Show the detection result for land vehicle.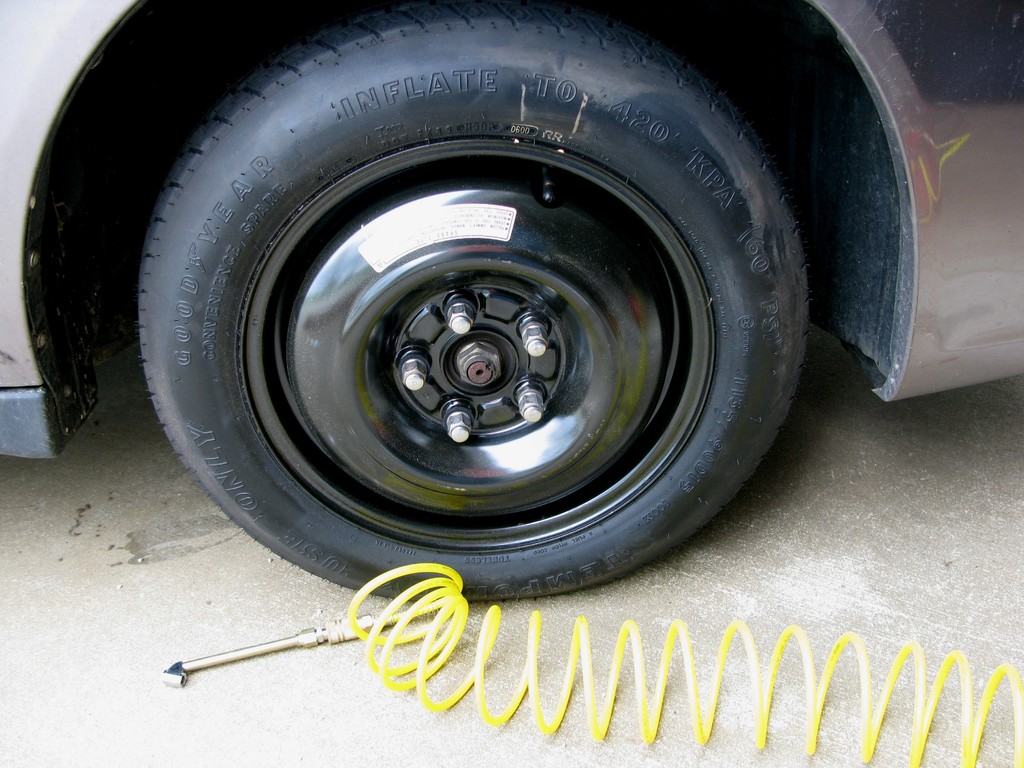
<region>0, 0, 1023, 611</region>.
